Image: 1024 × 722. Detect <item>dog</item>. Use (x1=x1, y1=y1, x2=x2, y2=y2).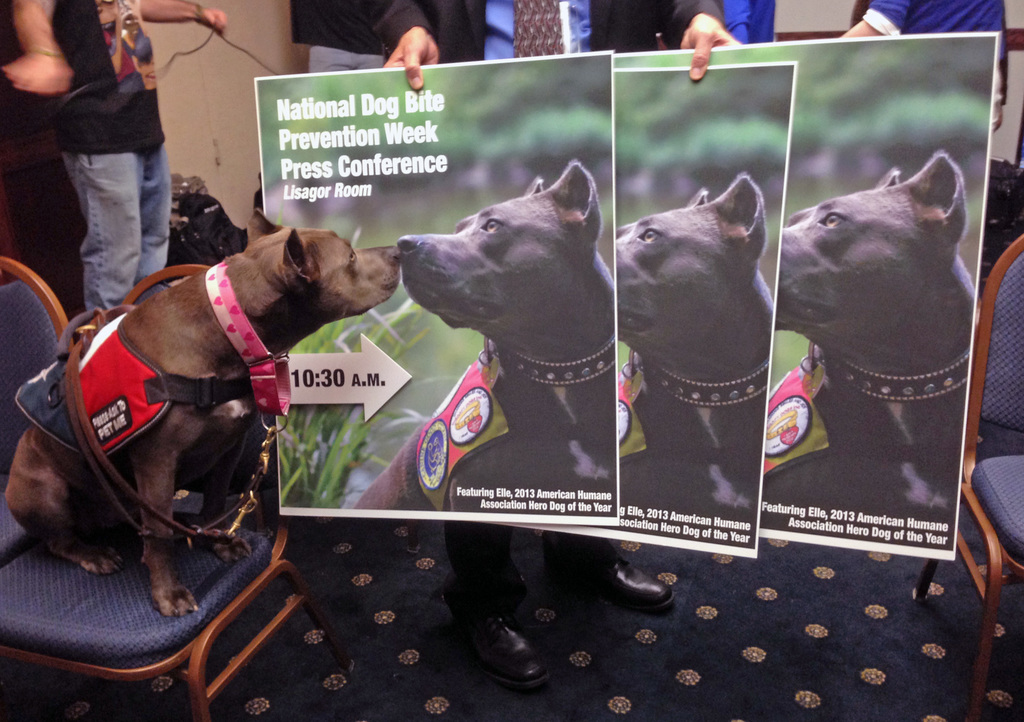
(x1=758, y1=151, x2=976, y2=548).
